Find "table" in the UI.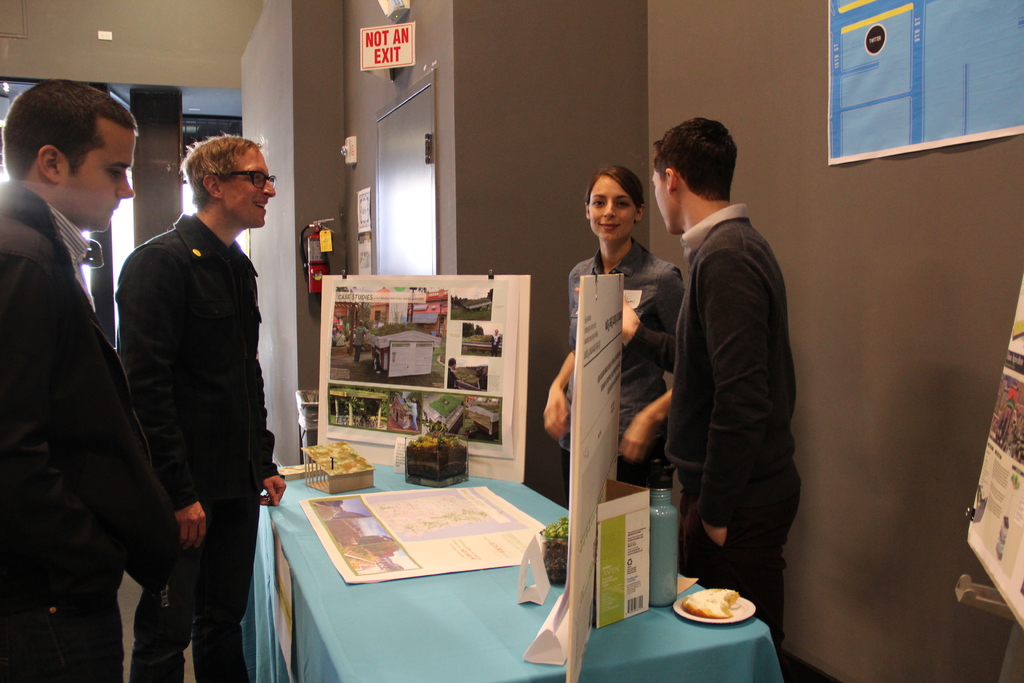
UI element at rect(243, 448, 785, 682).
